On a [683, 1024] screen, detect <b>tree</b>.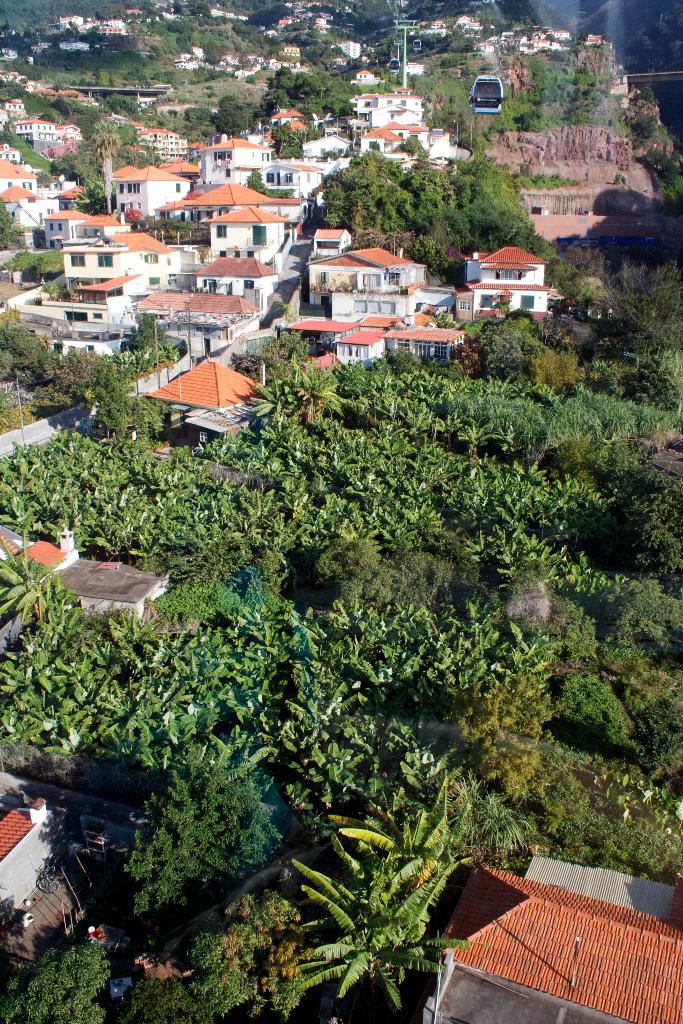
bbox=[655, 164, 682, 182].
